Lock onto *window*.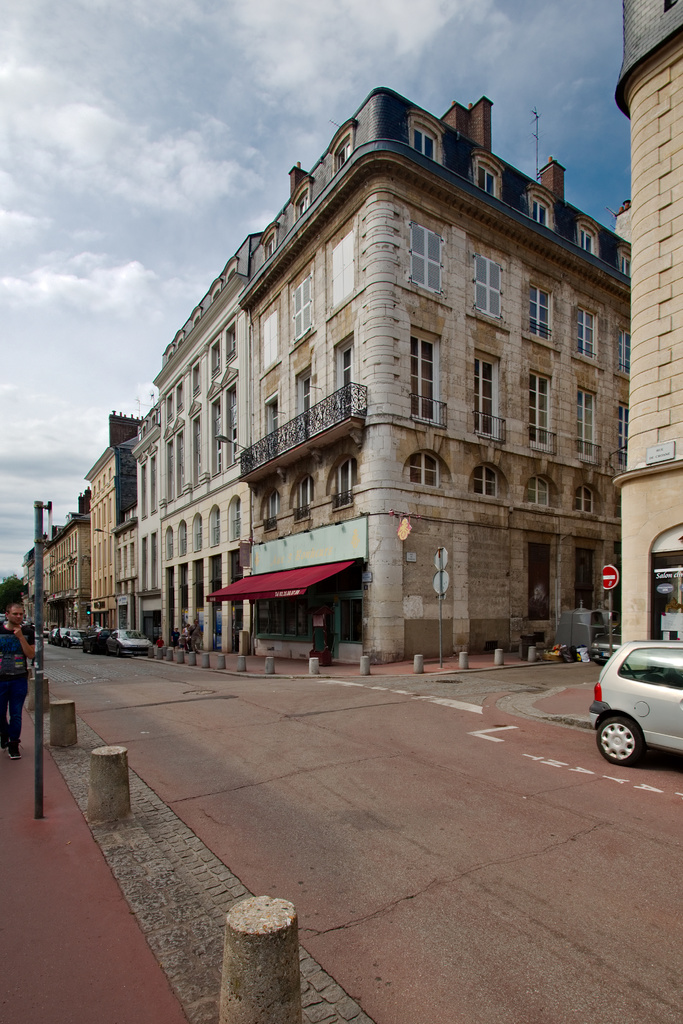
Locked: rect(471, 166, 496, 200).
